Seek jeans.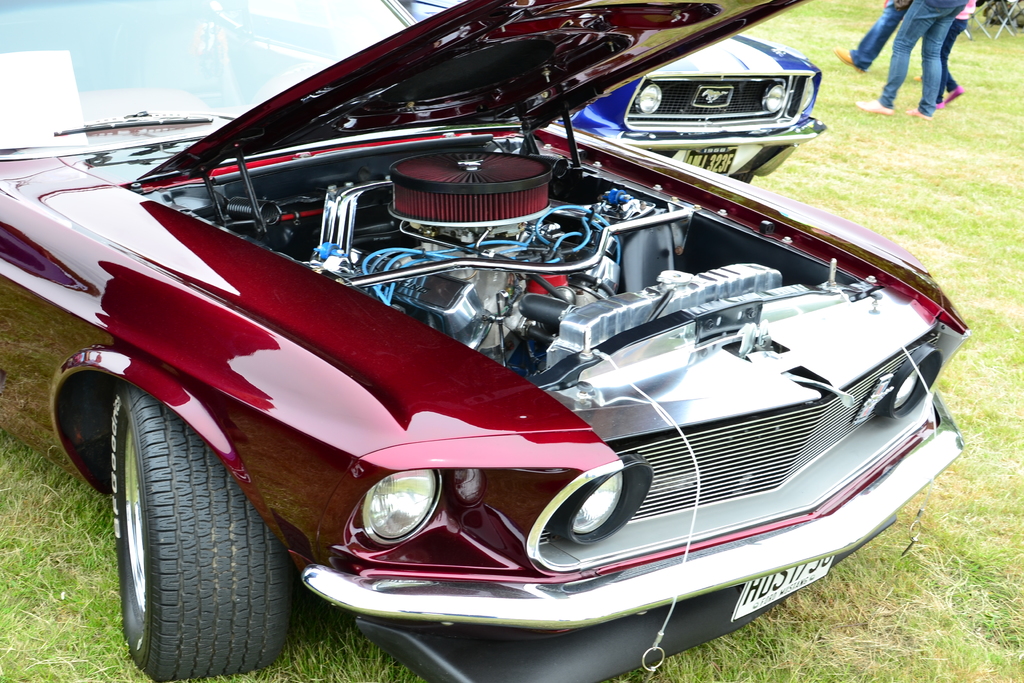
locate(876, 0, 969, 113).
